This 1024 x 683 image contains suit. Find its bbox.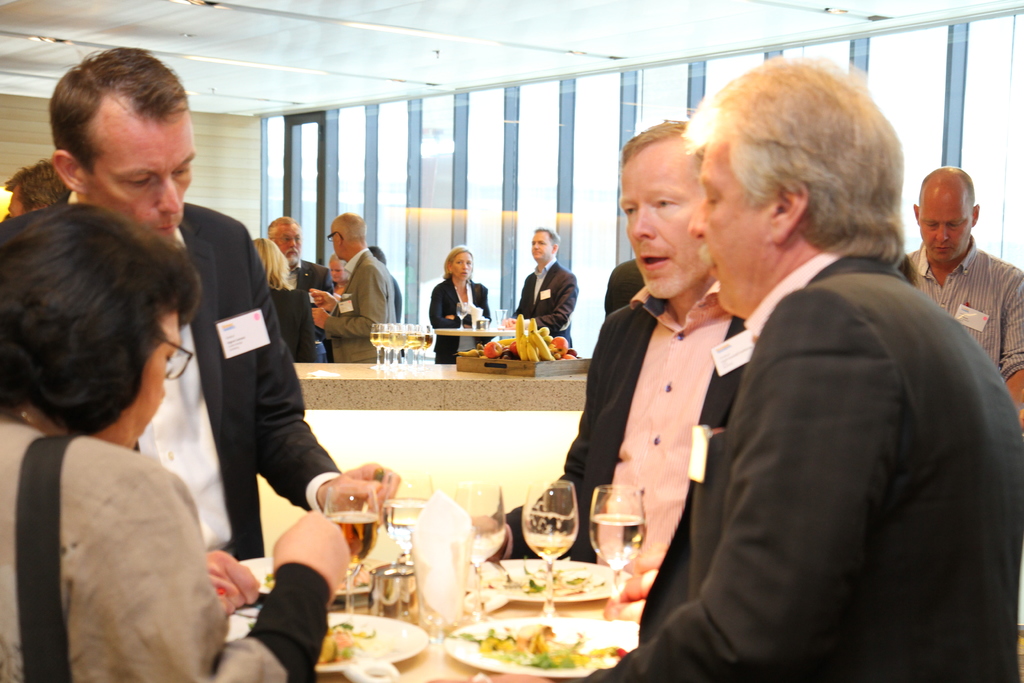
pyautogui.locateOnScreen(323, 249, 401, 367).
